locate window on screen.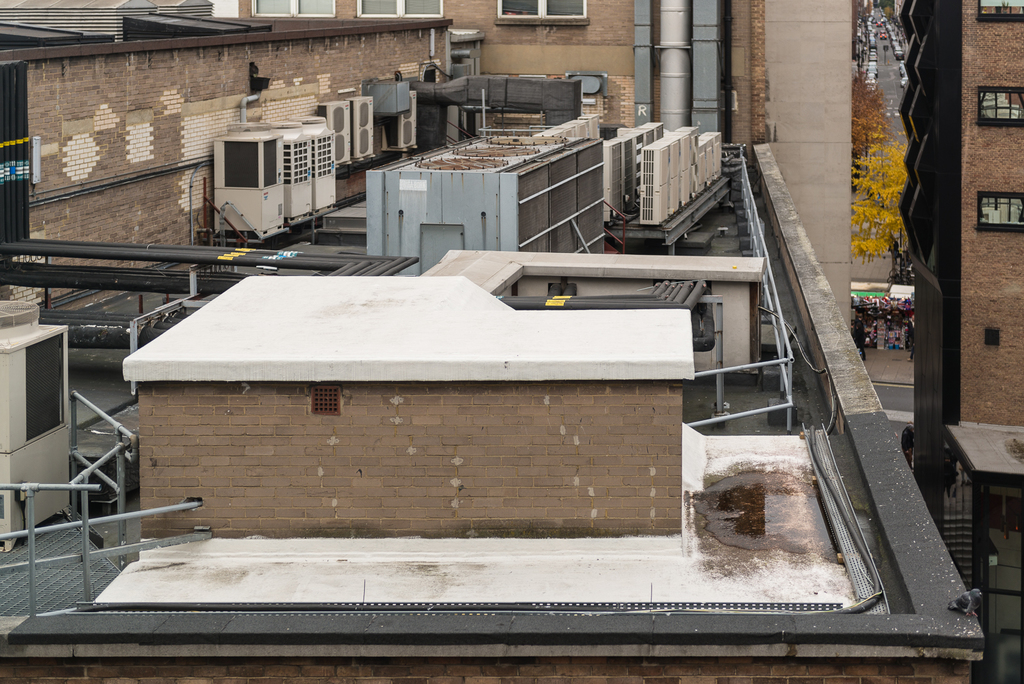
On screen at [251,0,336,15].
